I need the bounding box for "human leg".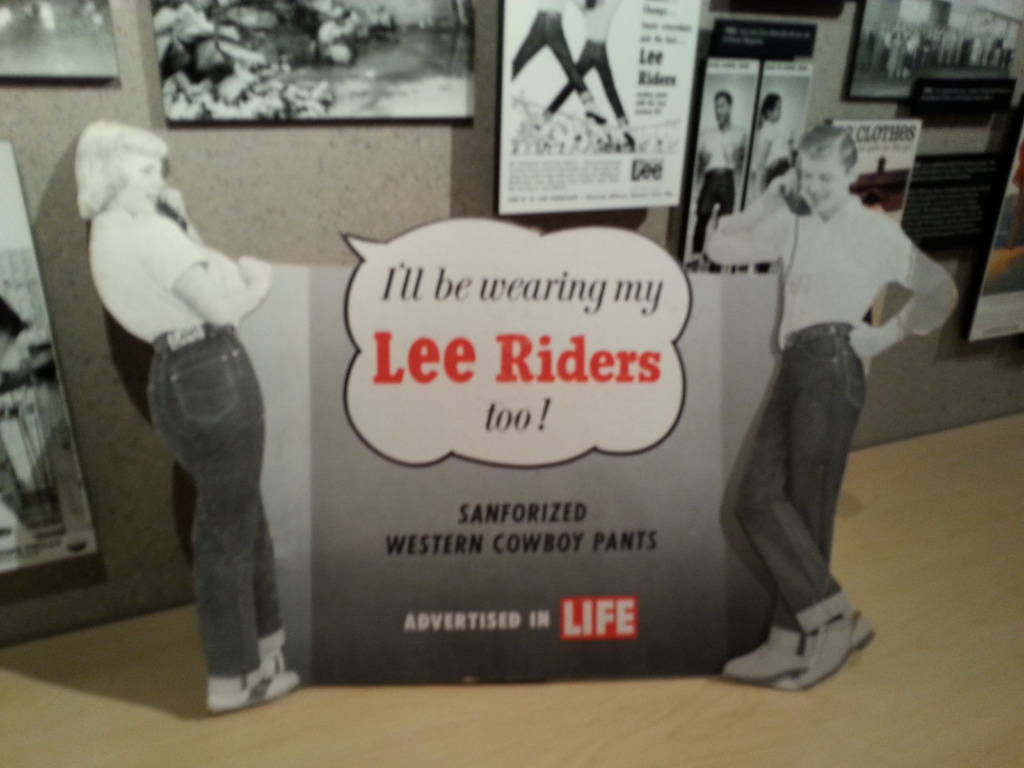
Here it is: box(724, 331, 867, 685).
